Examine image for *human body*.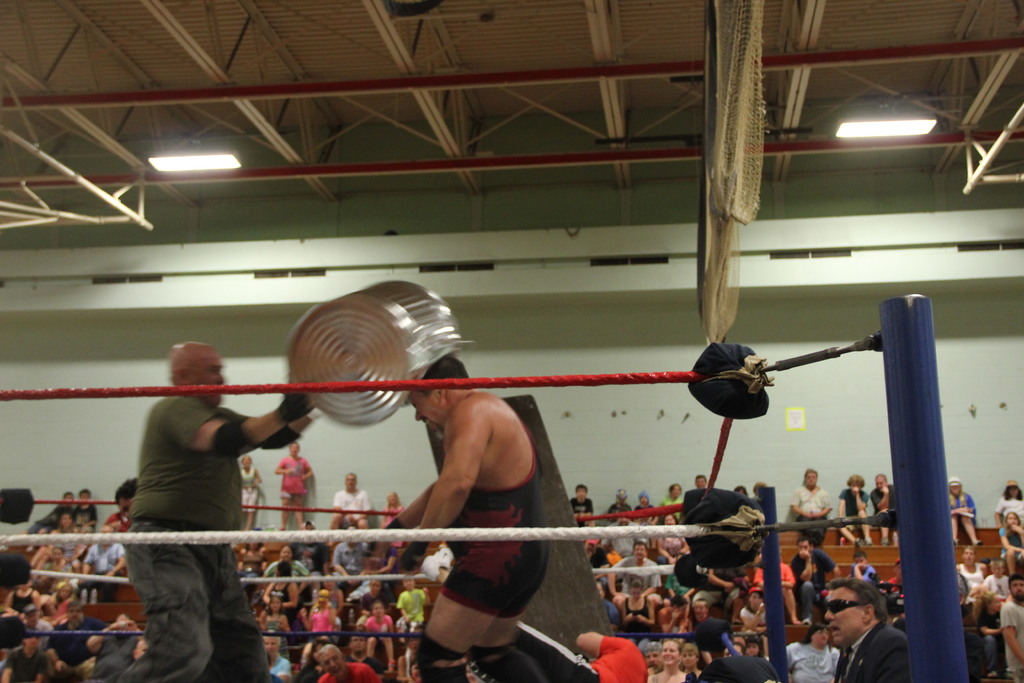
Examination result: select_region(278, 443, 312, 530).
